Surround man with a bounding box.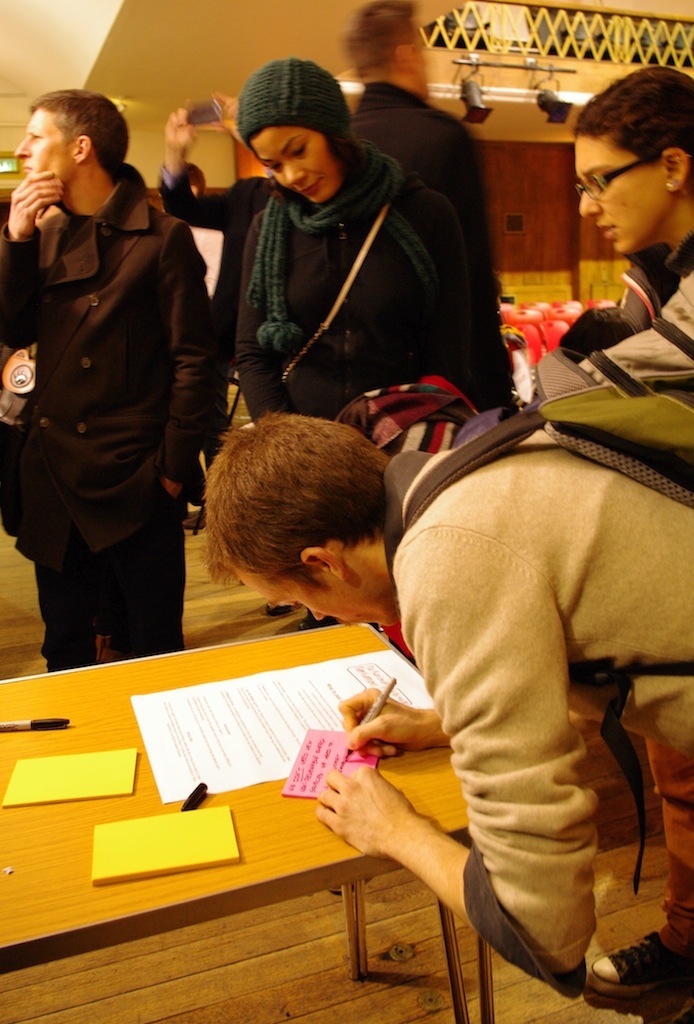
select_region(346, 0, 506, 419).
